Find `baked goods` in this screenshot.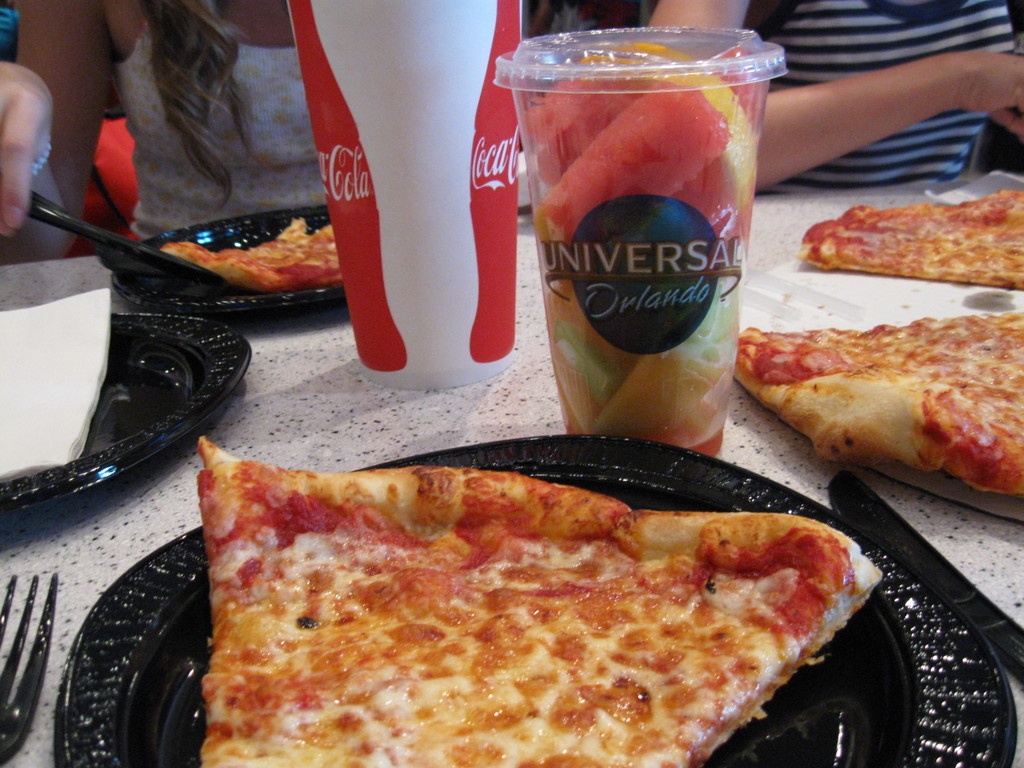
The bounding box for `baked goods` is 797,189,1023,289.
